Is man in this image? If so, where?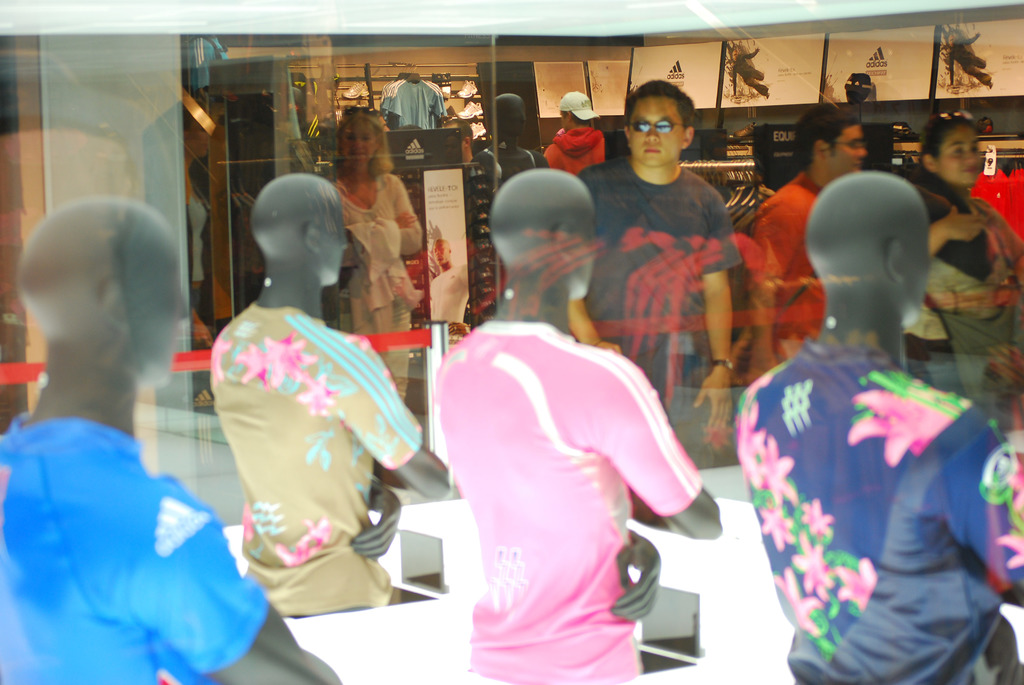
Yes, at Rect(405, 248, 721, 663).
